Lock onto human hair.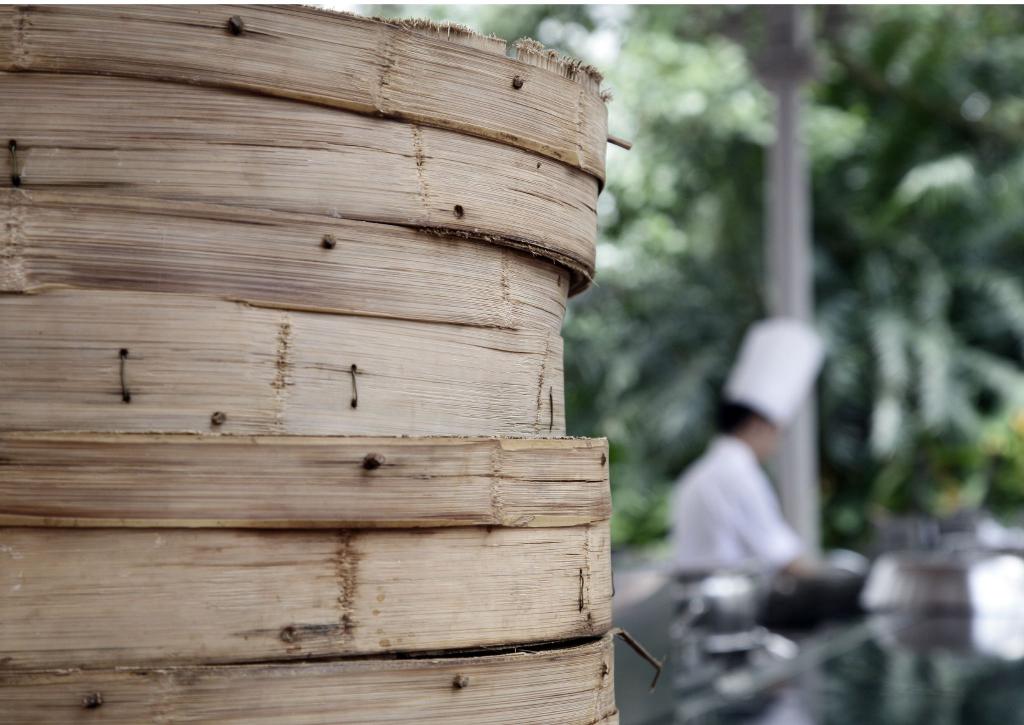
Locked: BBox(708, 402, 760, 435).
